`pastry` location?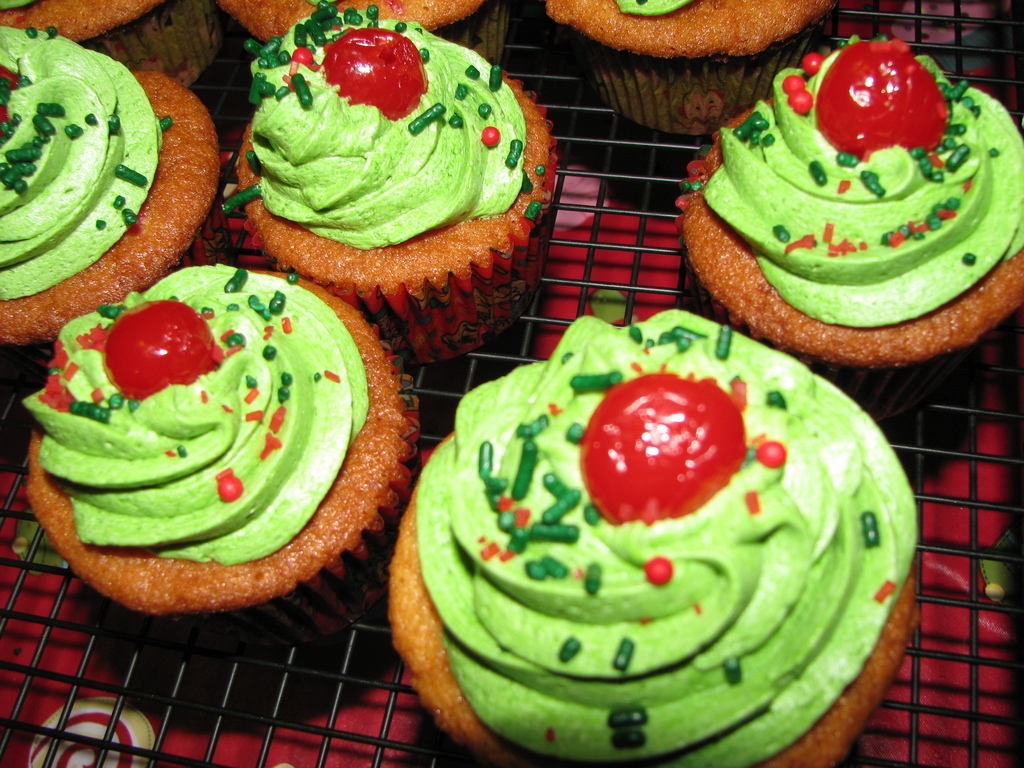
locate(0, 19, 223, 356)
